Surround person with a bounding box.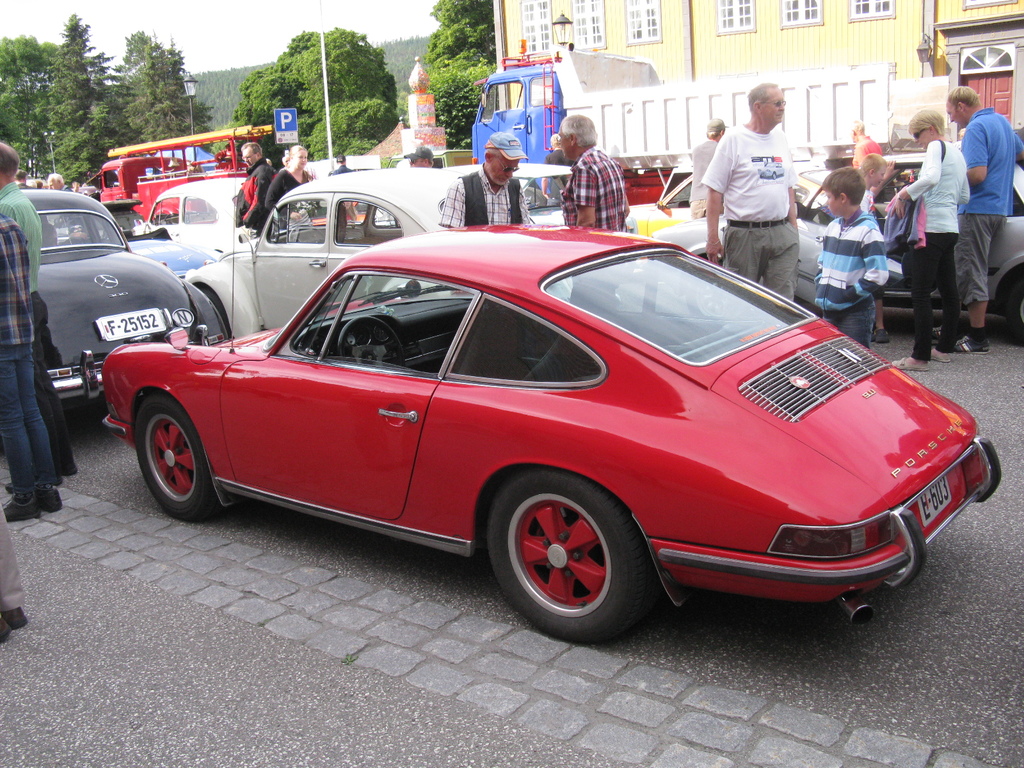
[0,135,59,495].
